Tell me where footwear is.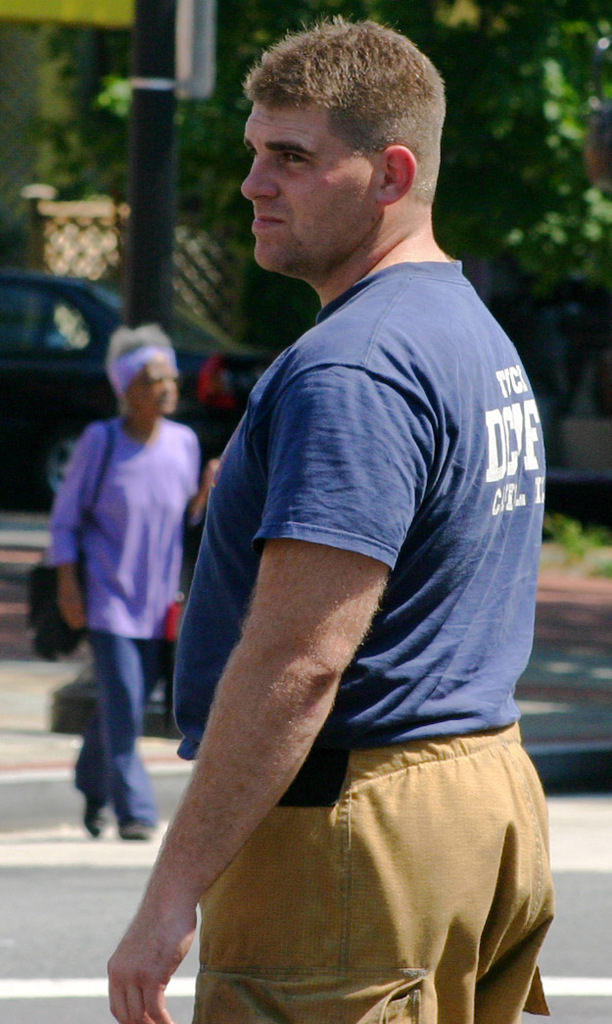
footwear is at box(83, 785, 104, 836).
